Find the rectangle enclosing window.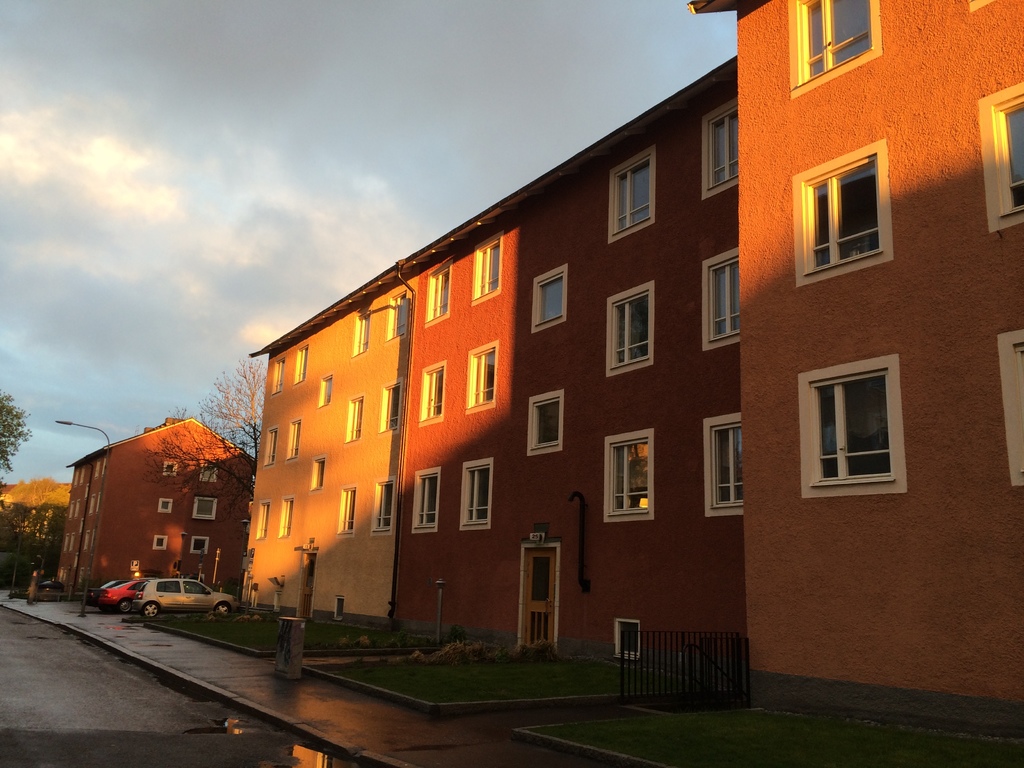
x1=607, y1=275, x2=655, y2=374.
